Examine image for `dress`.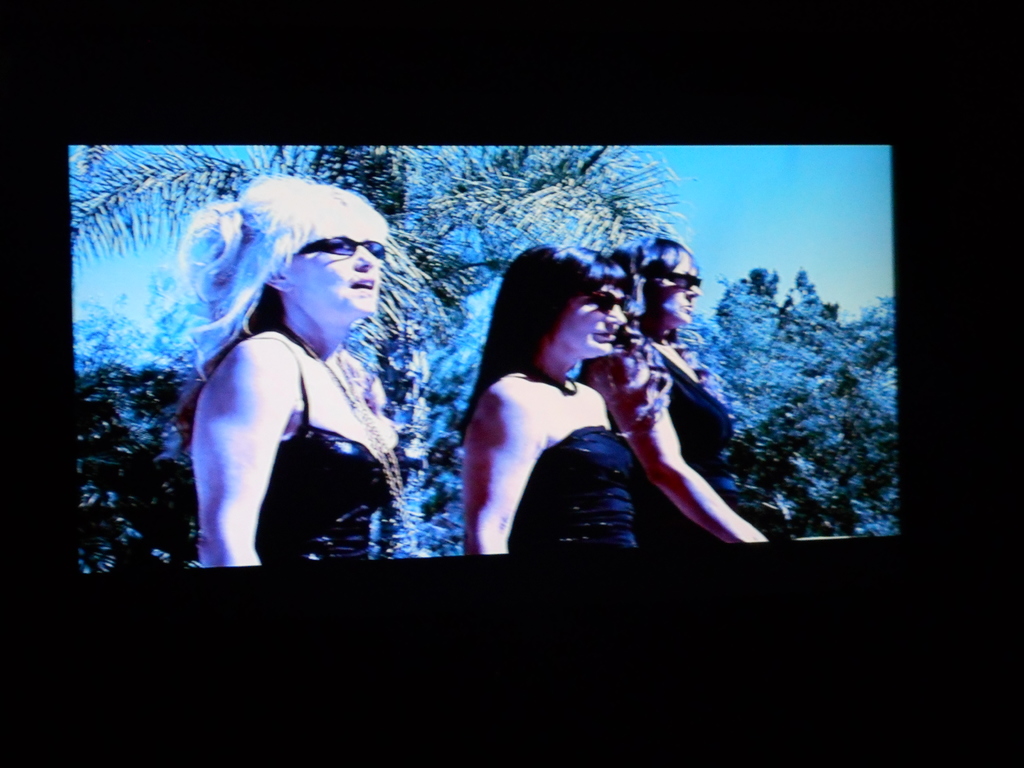
Examination result: [610, 339, 736, 550].
